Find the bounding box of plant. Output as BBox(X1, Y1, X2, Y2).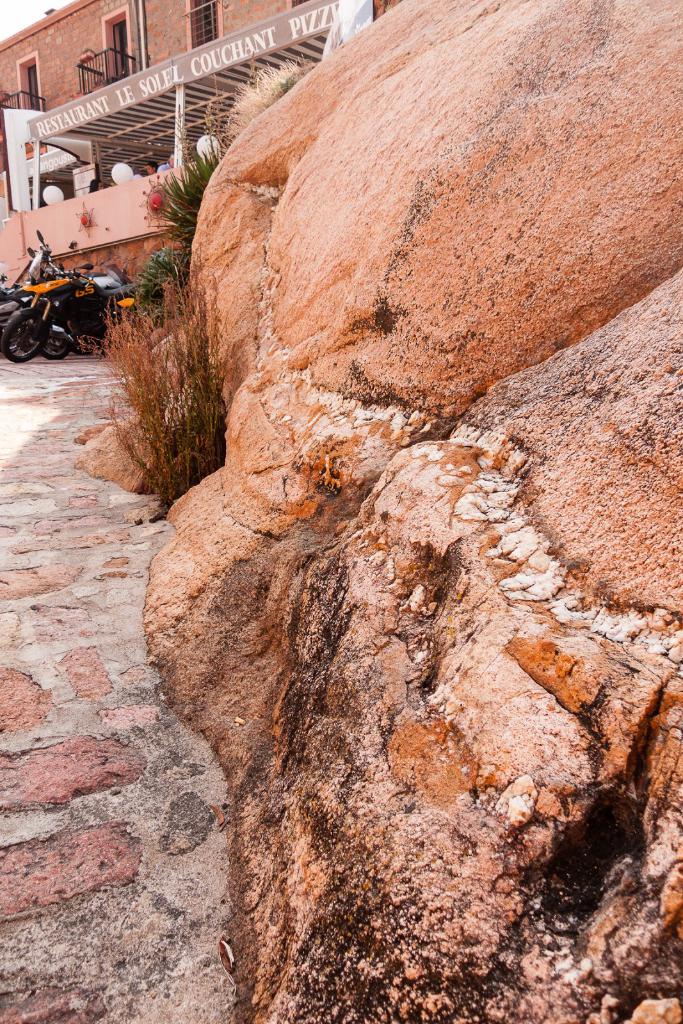
BBox(113, 308, 268, 522).
